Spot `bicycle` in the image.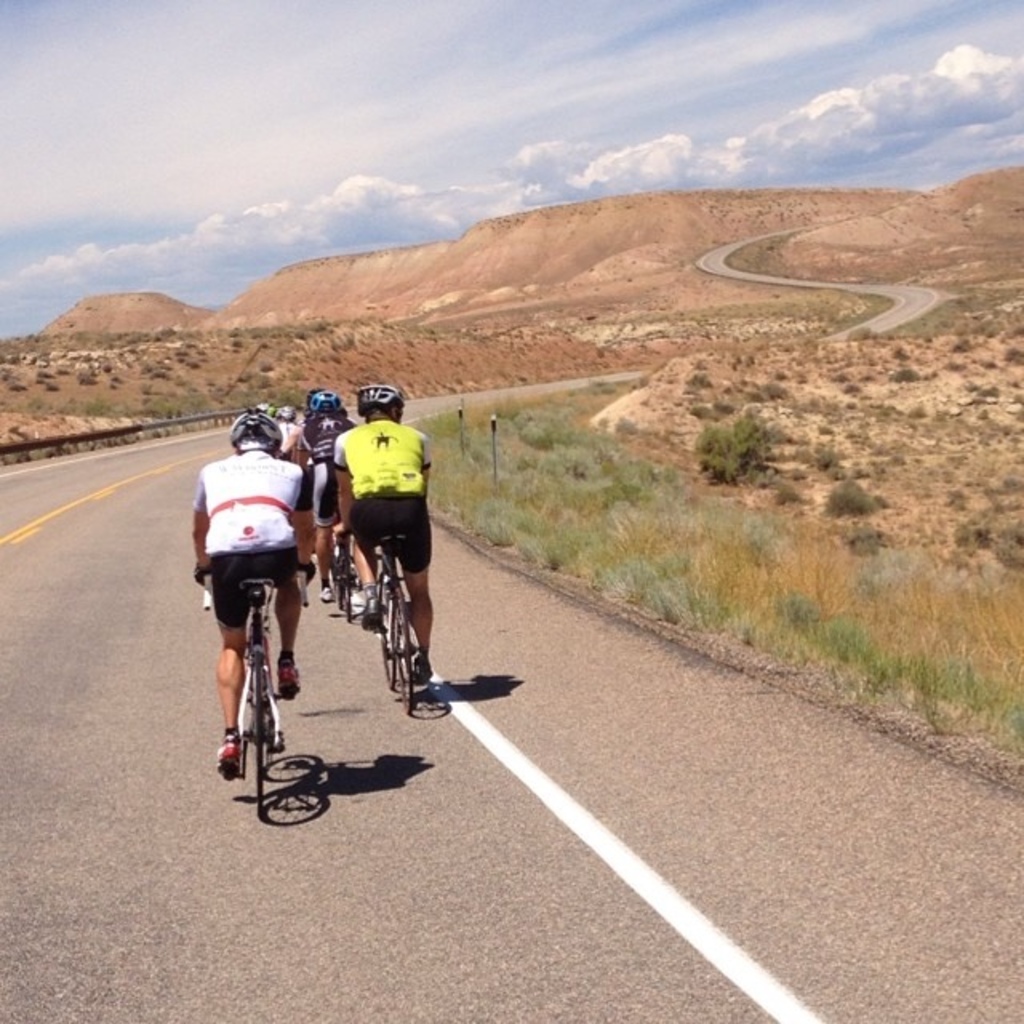
`bicycle` found at pyautogui.locateOnScreen(381, 525, 426, 712).
